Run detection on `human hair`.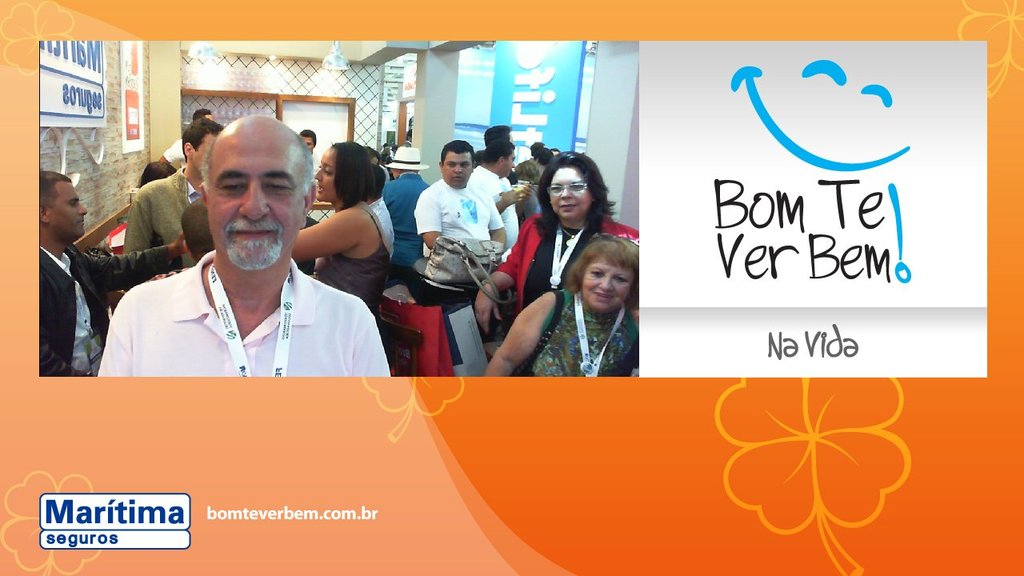
Result: left=195, top=106, right=207, bottom=122.
